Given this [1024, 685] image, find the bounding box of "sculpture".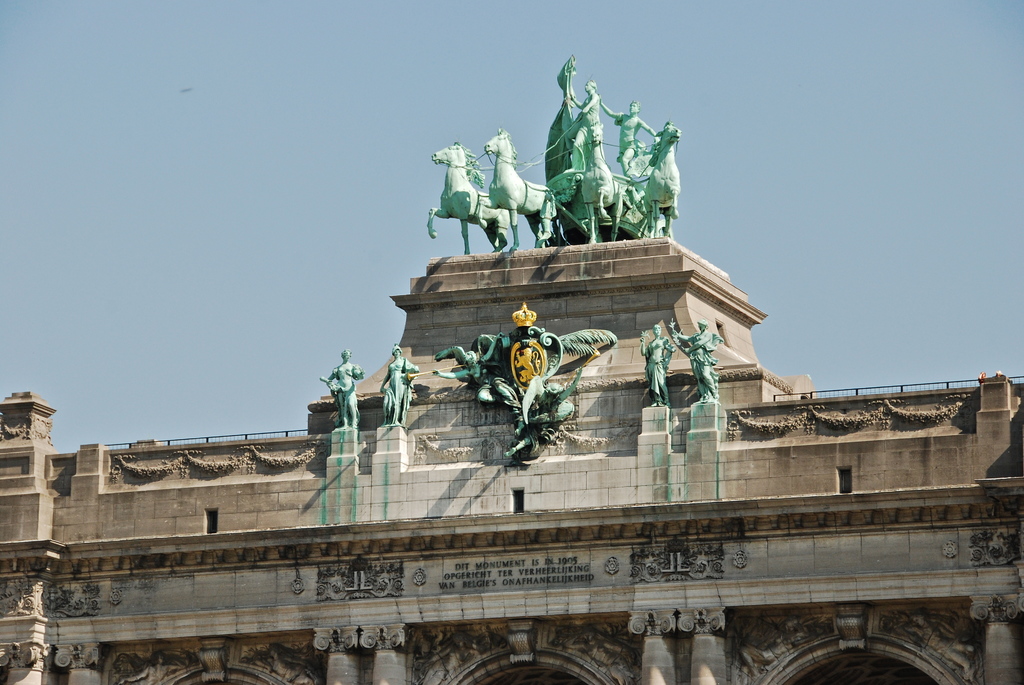
x1=372 y1=338 x2=424 y2=448.
